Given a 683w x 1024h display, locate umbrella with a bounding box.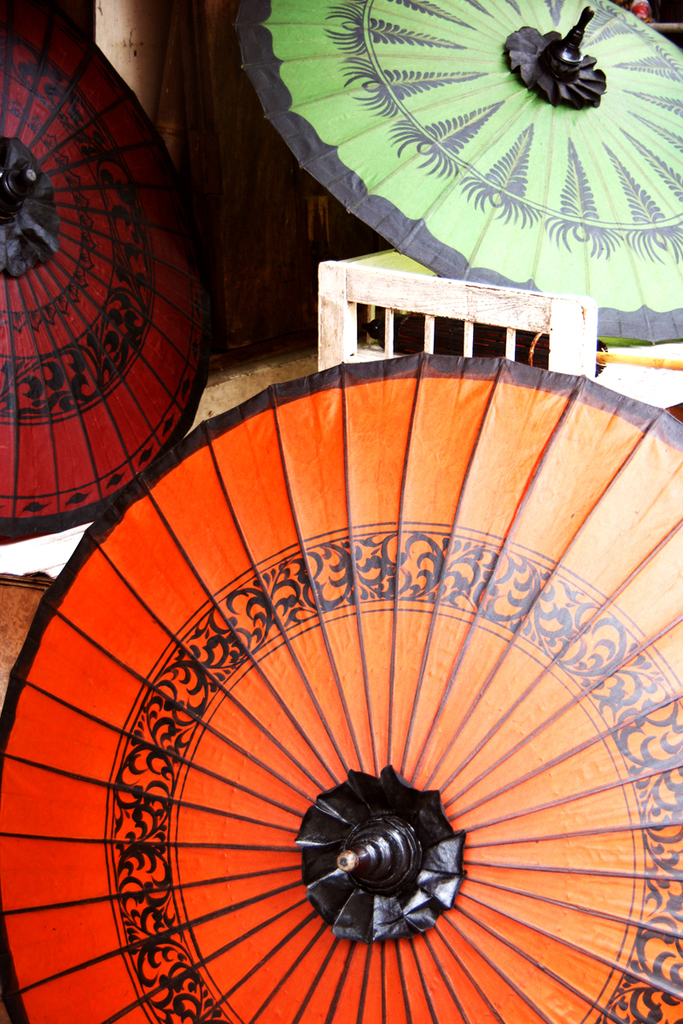
Located: [x1=0, y1=364, x2=682, y2=1023].
